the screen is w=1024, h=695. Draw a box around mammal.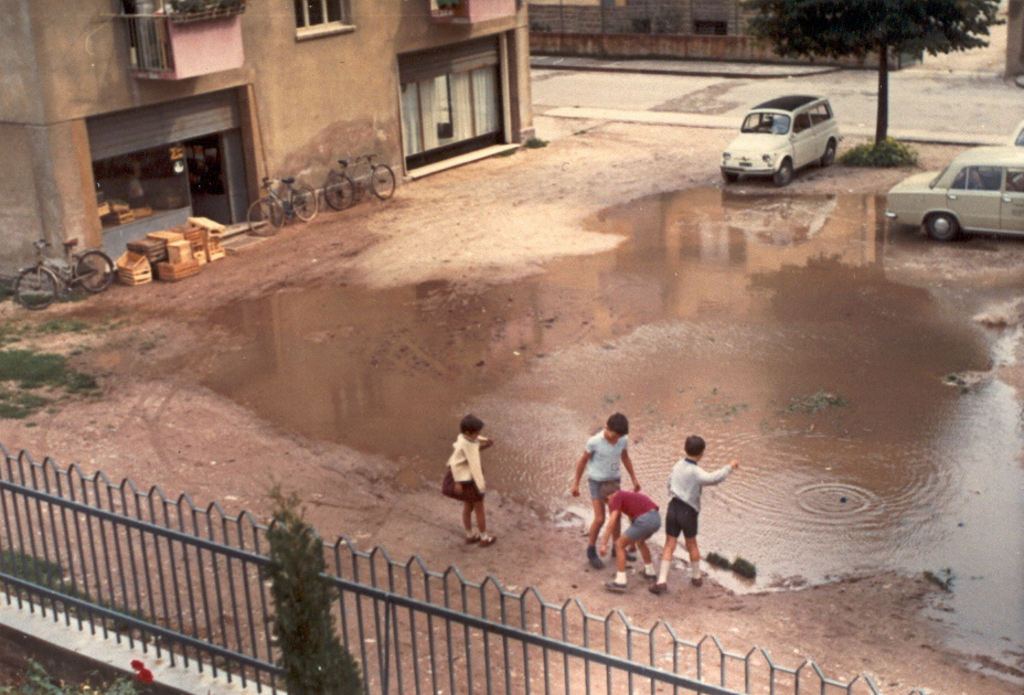
crop(440, 416, 495, 548).
